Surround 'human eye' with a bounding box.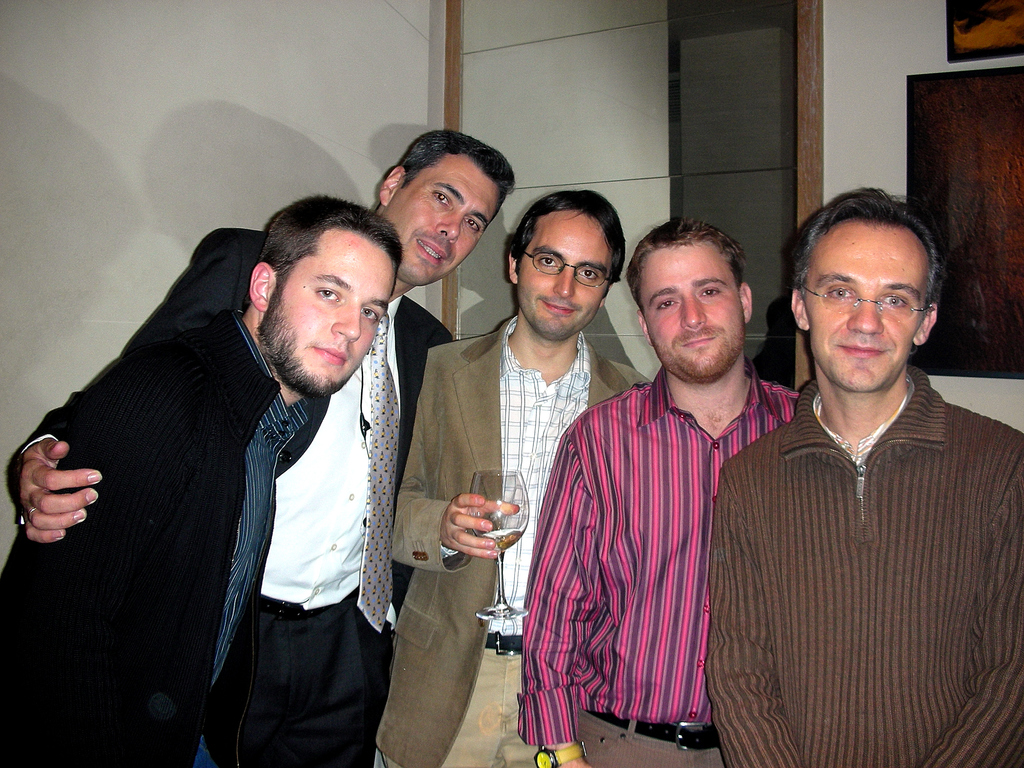
578, 266, 599, 280.
